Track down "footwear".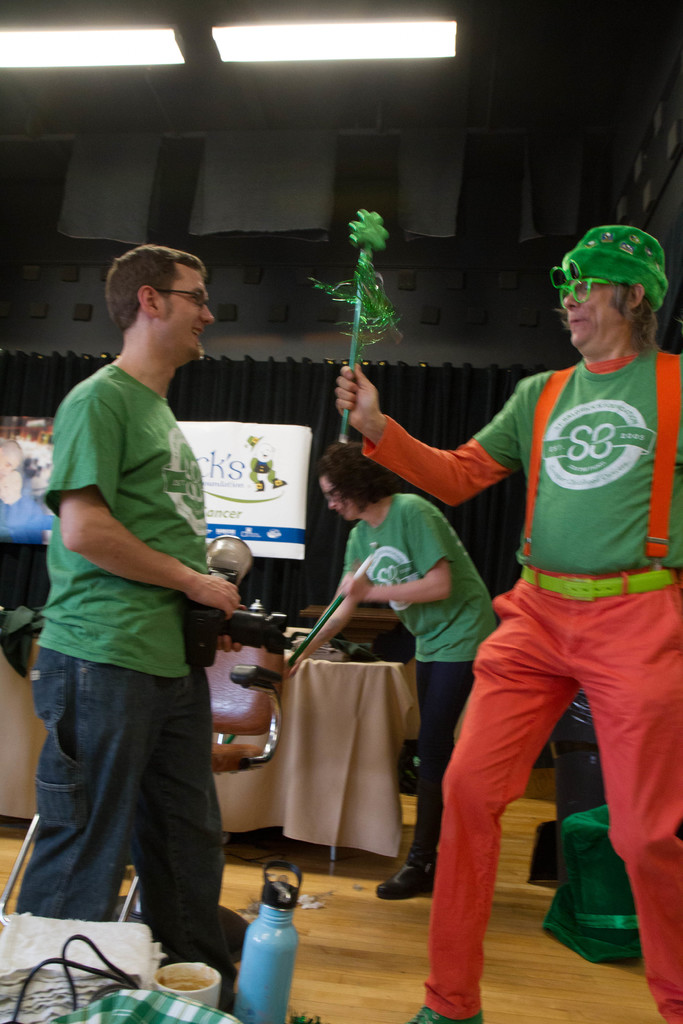
Tracked to [x1=378, y1=851, x2=432, y2=898].
